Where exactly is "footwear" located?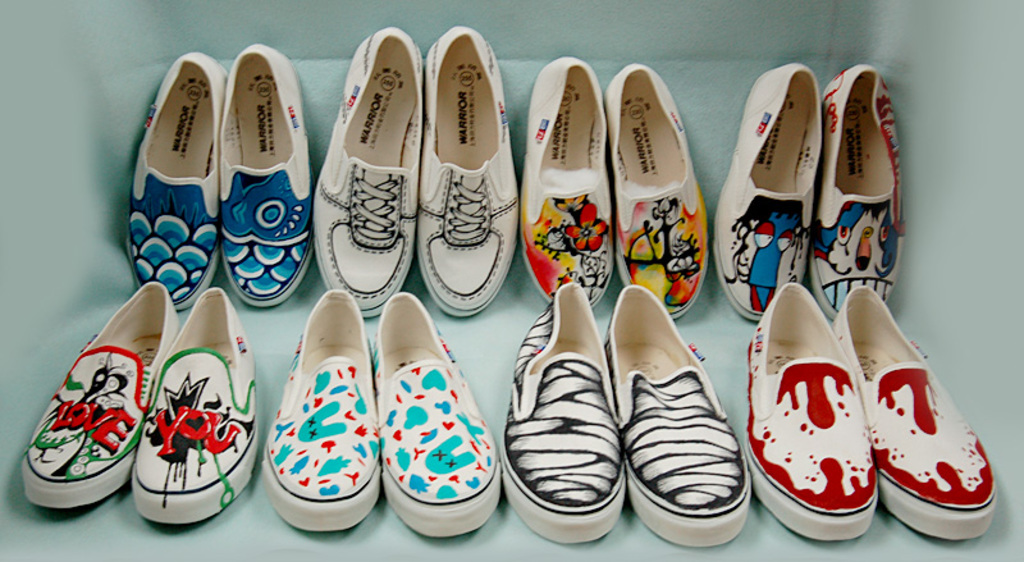
Its bounding box is Rect(415, 20, 527, 317).
